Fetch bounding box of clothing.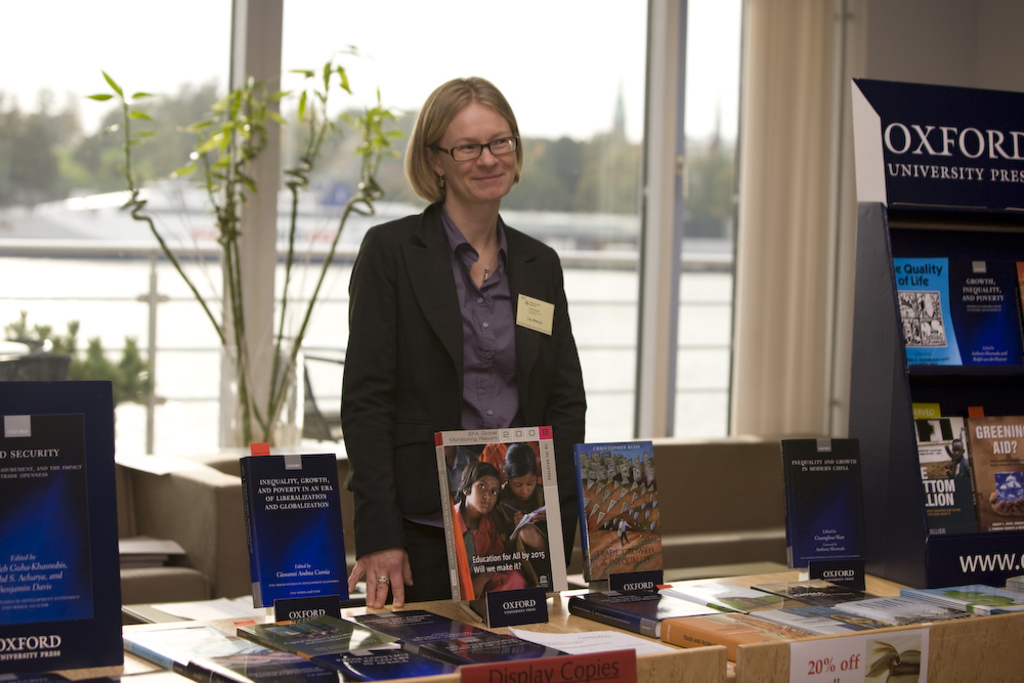
Bbox: rect(492, 476, 554, 588).
